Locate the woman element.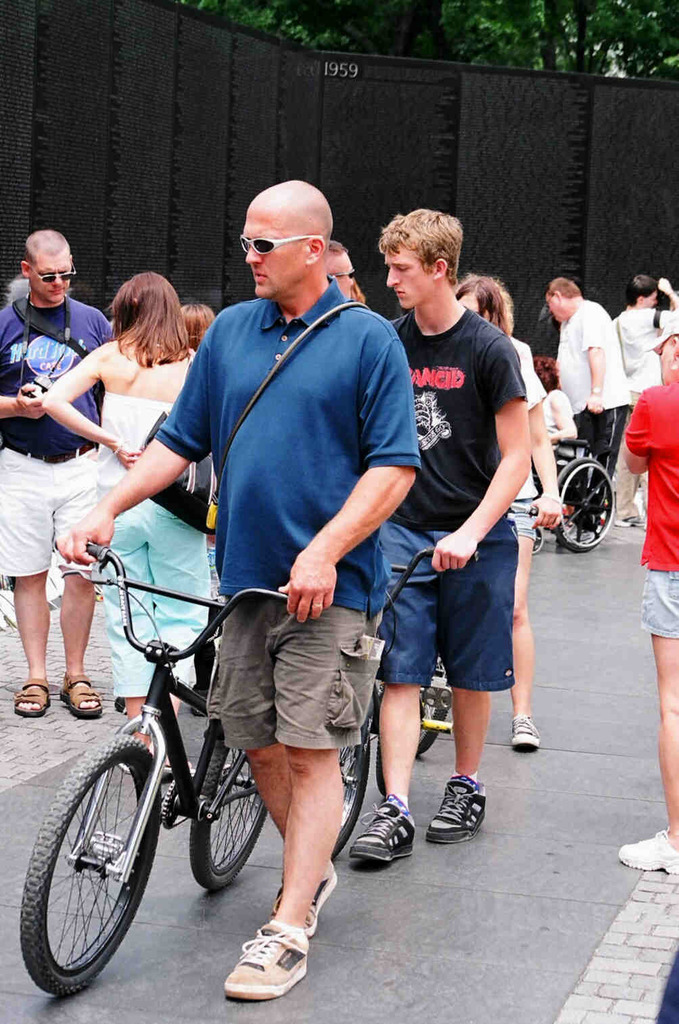
Element bbox: box=[41, 270, 211, 772].
